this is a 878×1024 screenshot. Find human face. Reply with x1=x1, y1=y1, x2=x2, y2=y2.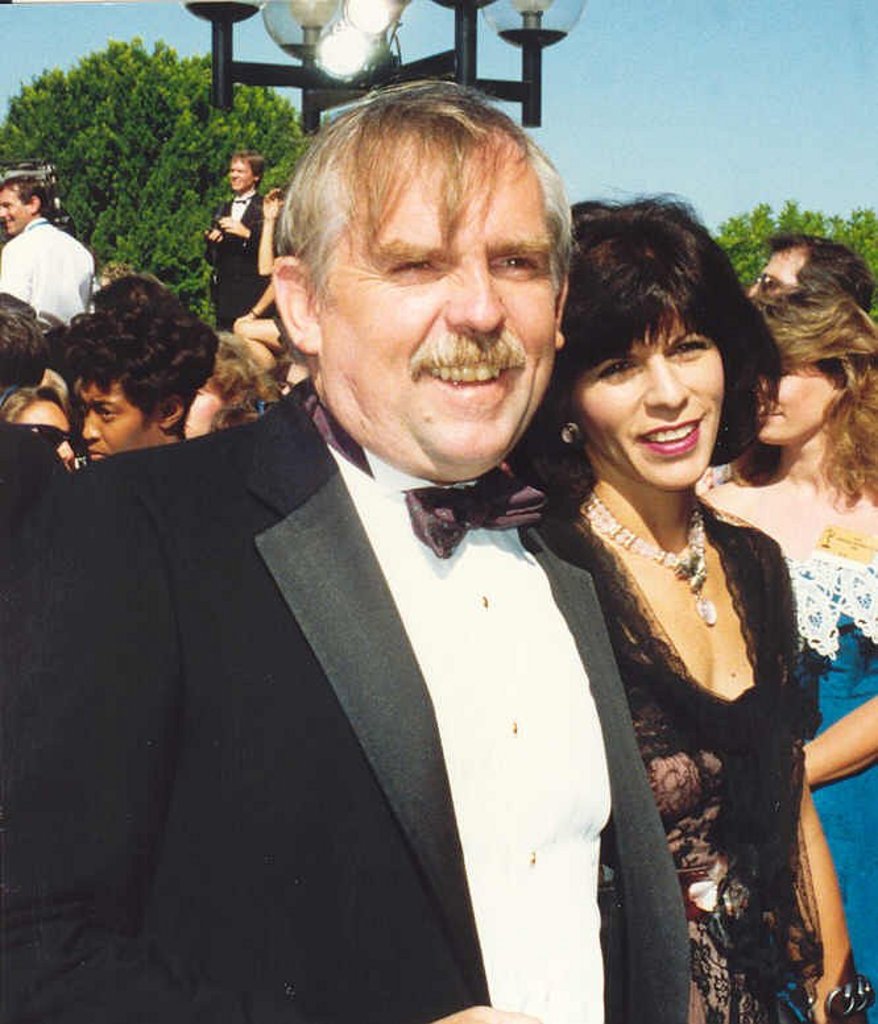
x1=69, y1=381, x2=169, y2=463.
